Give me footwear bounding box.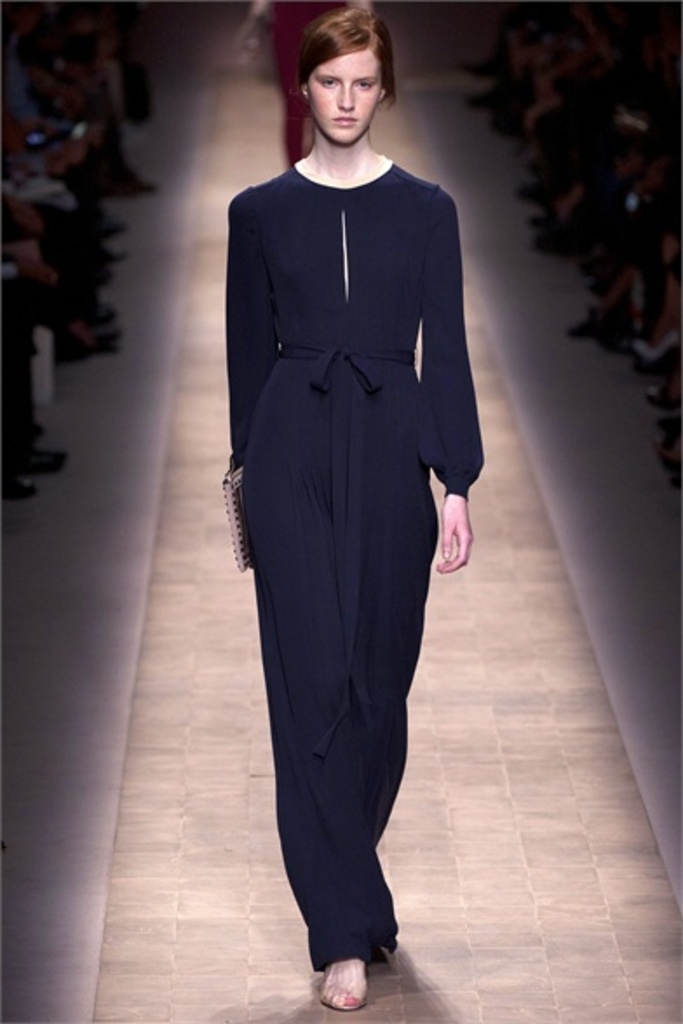
113/171/162/200.
